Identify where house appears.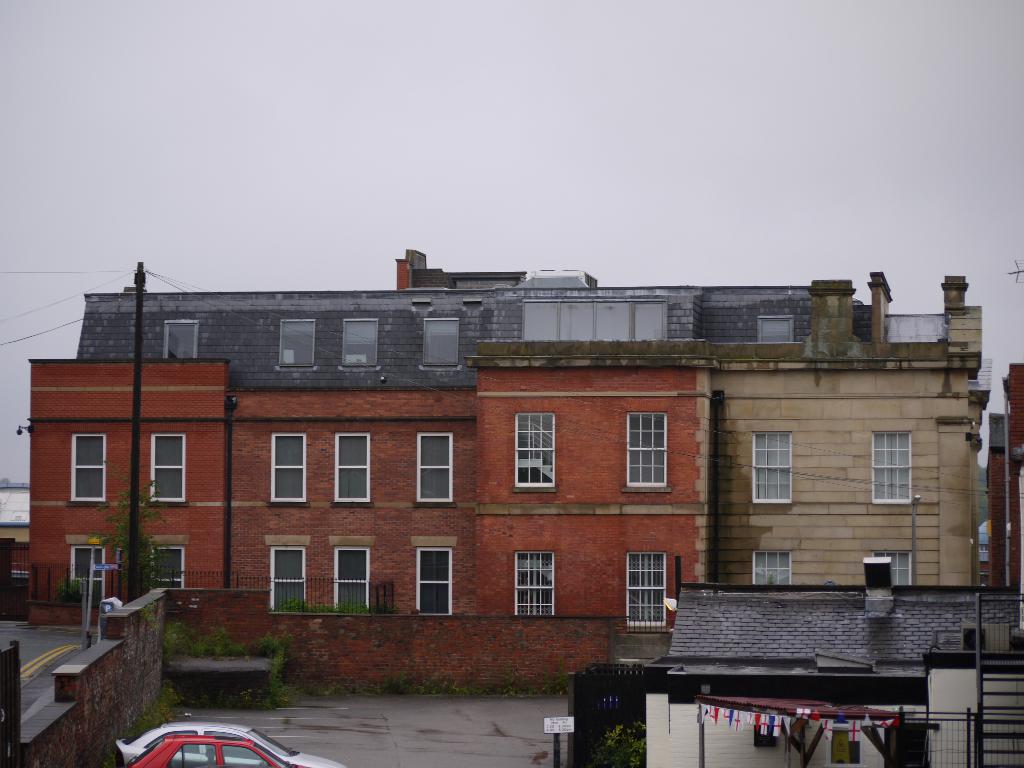
Appears at {"x1": 643, "y1": 553, "x2": 1023, "y2": 767}.
